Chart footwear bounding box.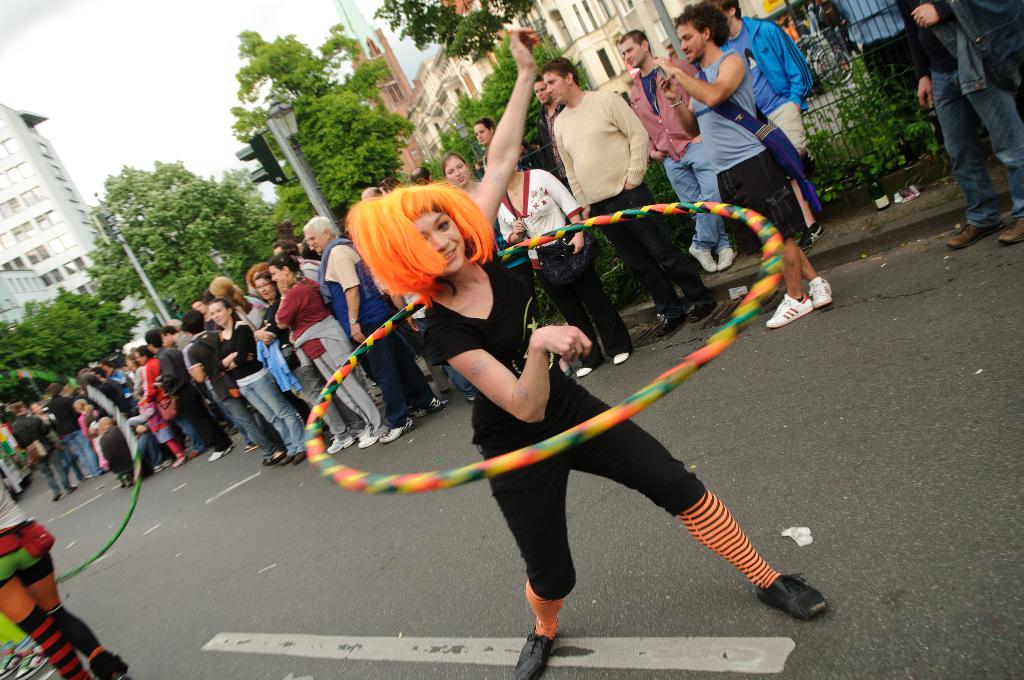
Charted: {"left": 205, "top": 447, "right": 234, "bottom": 460}.
